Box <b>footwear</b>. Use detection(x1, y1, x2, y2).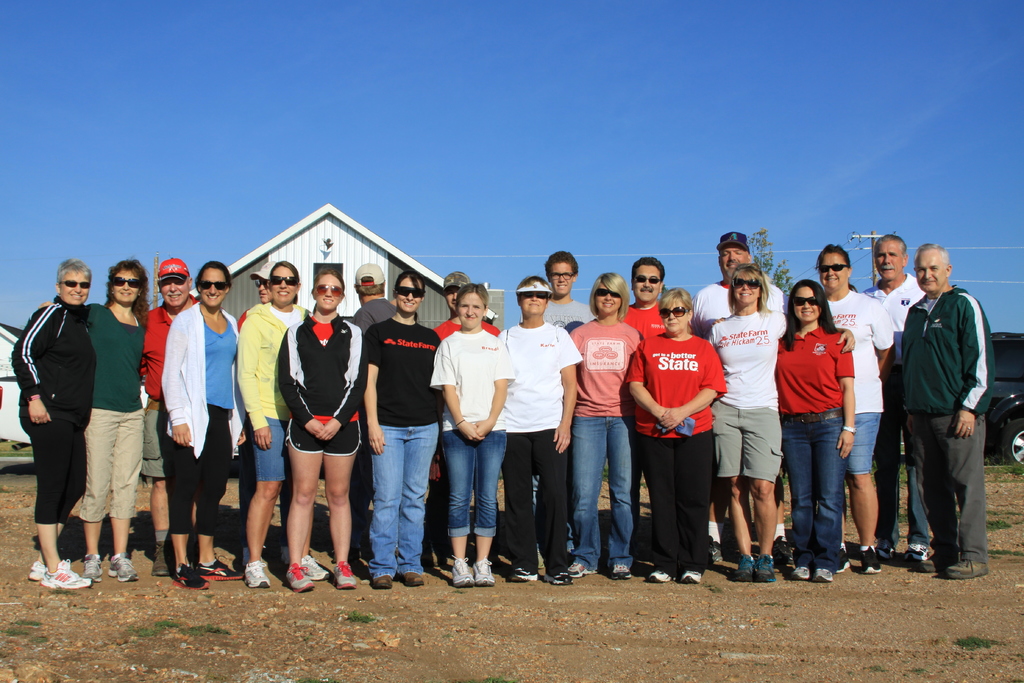
detection(285, 562, 315, 595).
